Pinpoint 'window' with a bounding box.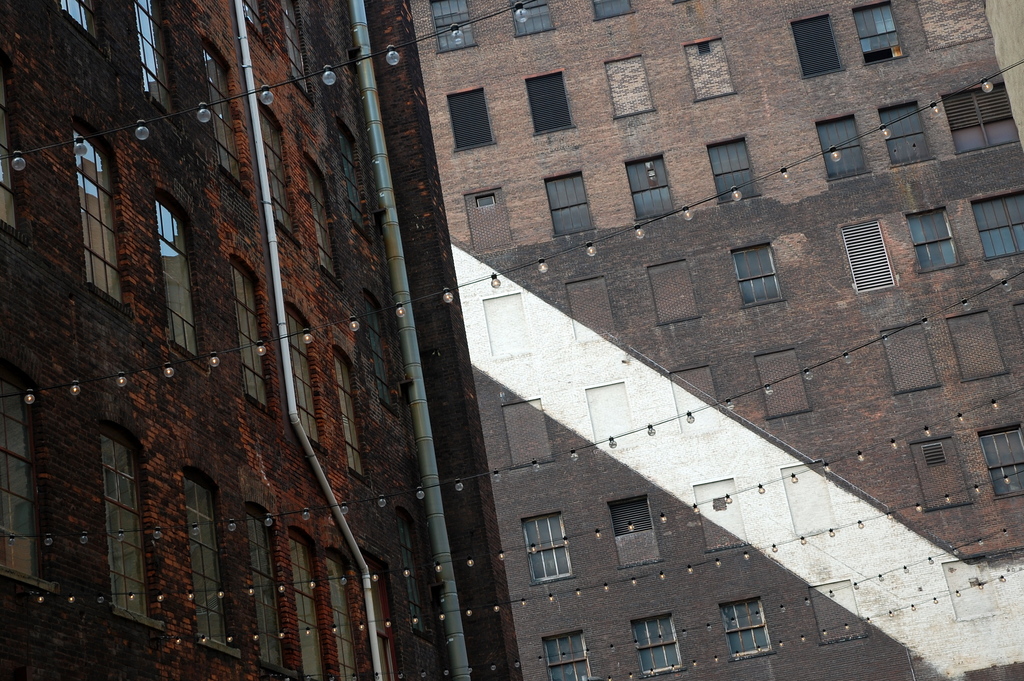
(x1=519, y1=65, x2=573, y2=139).
